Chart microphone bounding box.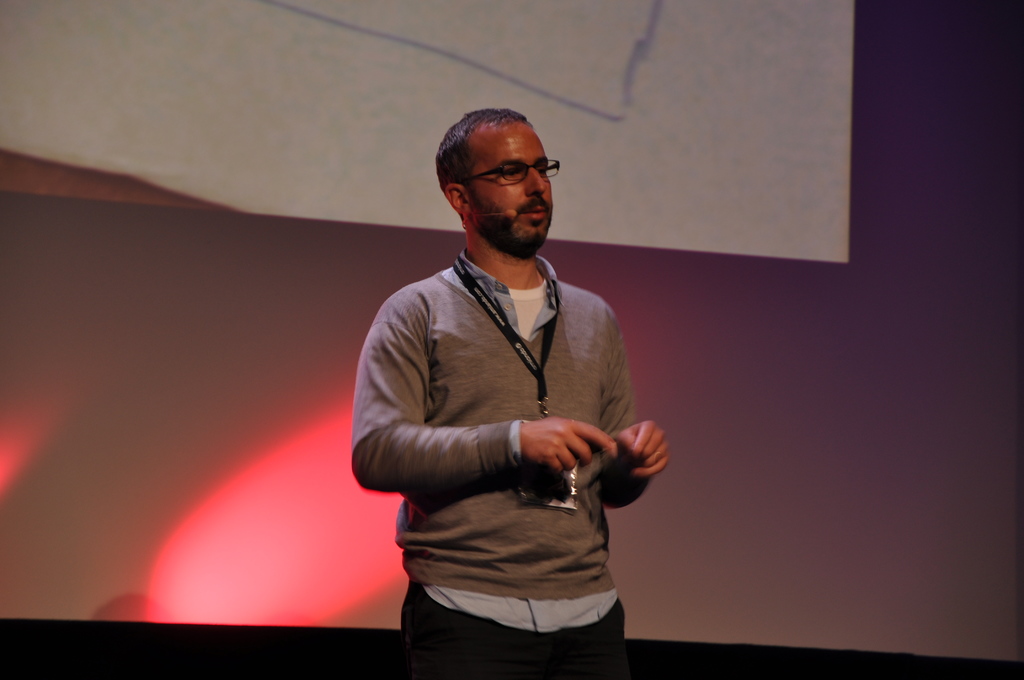
Charted: 504,209,518,218.
